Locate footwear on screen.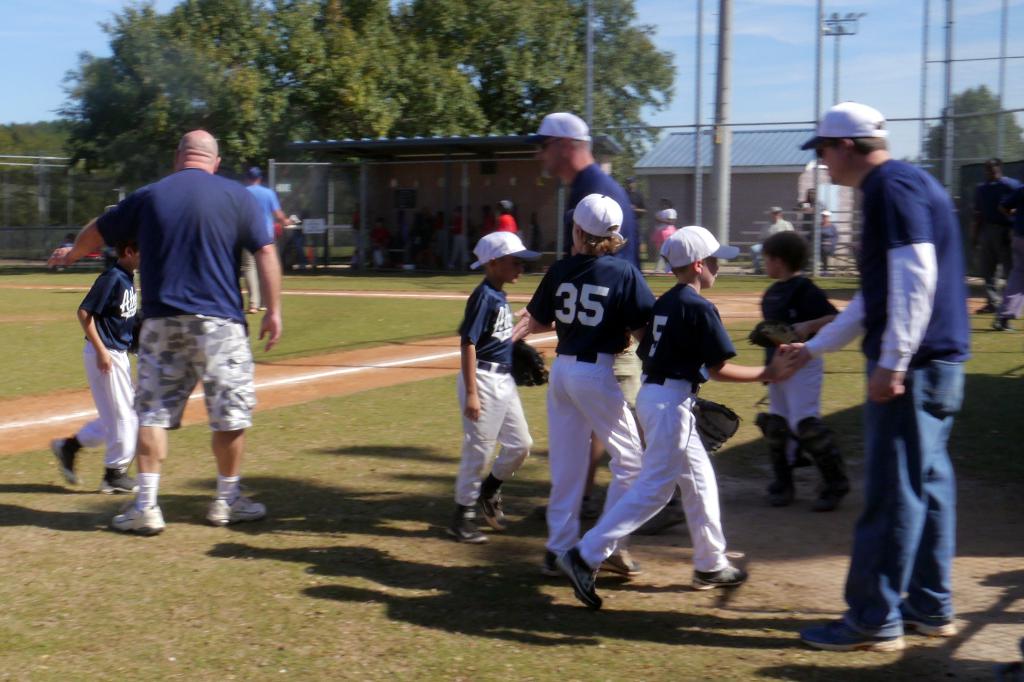
On screen at <box>688,558,748,591</box>.
